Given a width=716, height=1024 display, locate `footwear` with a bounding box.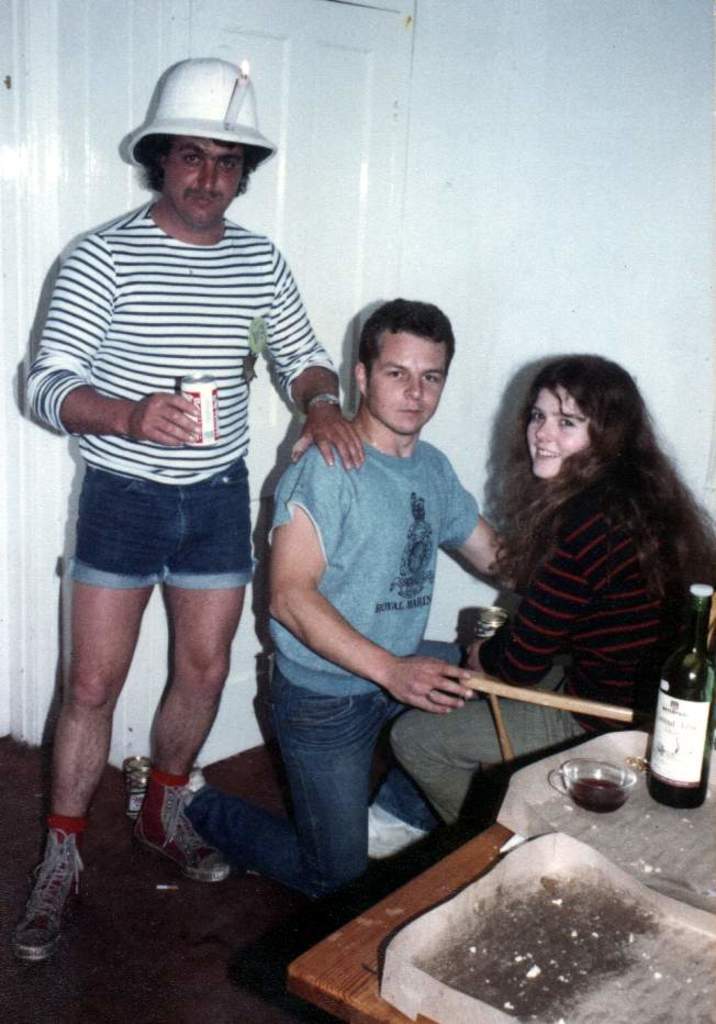
Located: [left=0, top=849, right=74, bottom=965].
